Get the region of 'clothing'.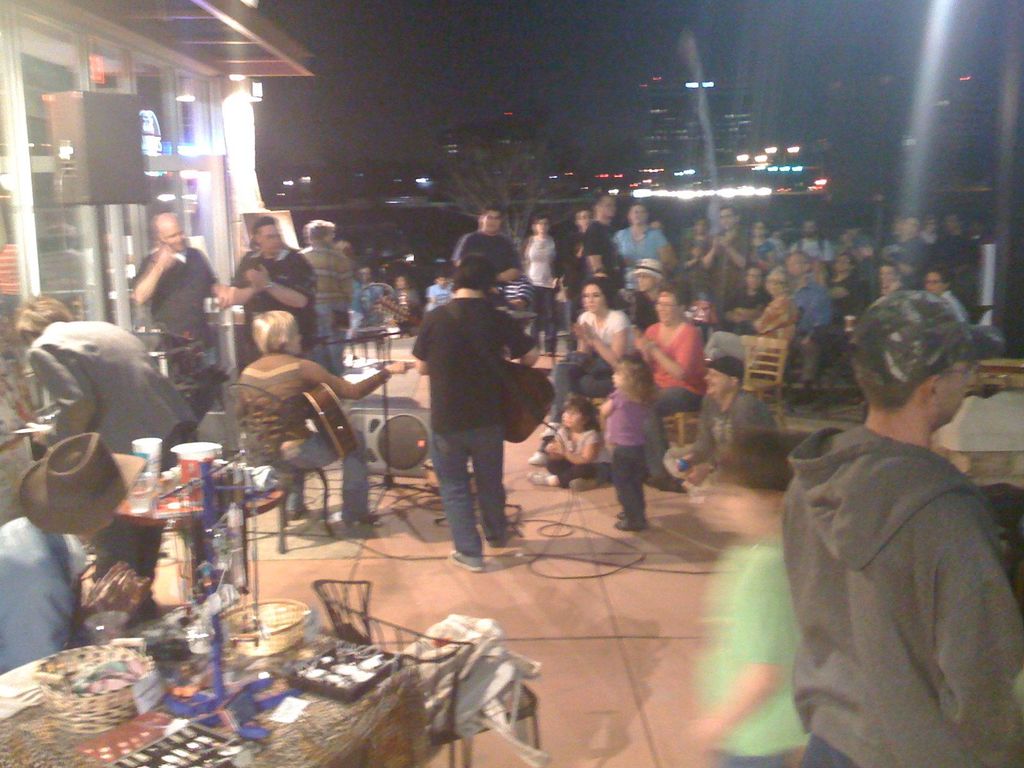
bbox(237, 356, 380, 500).
